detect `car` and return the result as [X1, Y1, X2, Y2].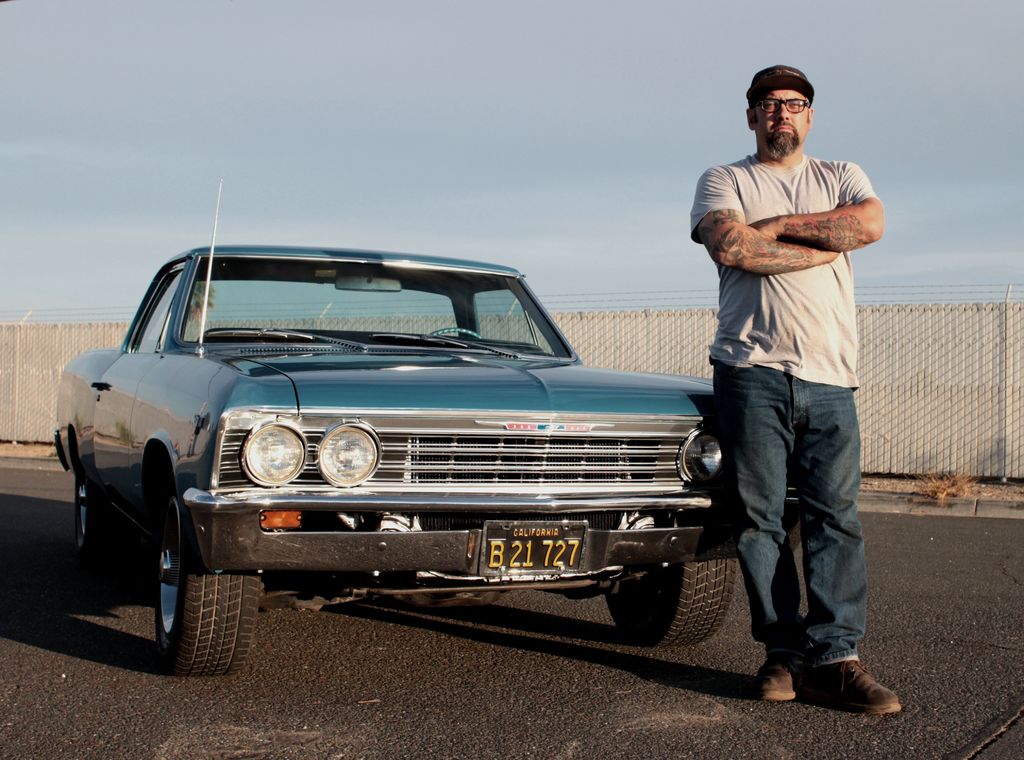
[51, 184, 804, 675].
